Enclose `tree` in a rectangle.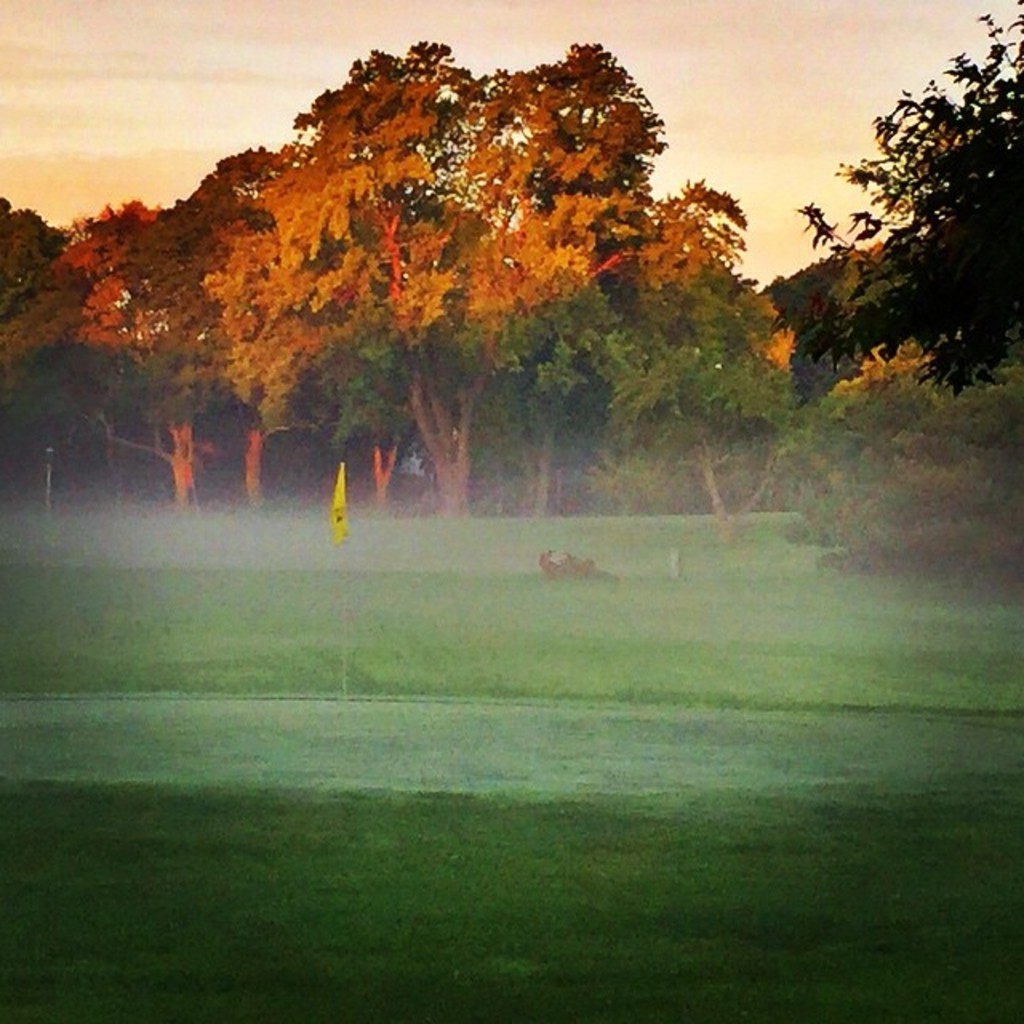
117:16:754:517.
